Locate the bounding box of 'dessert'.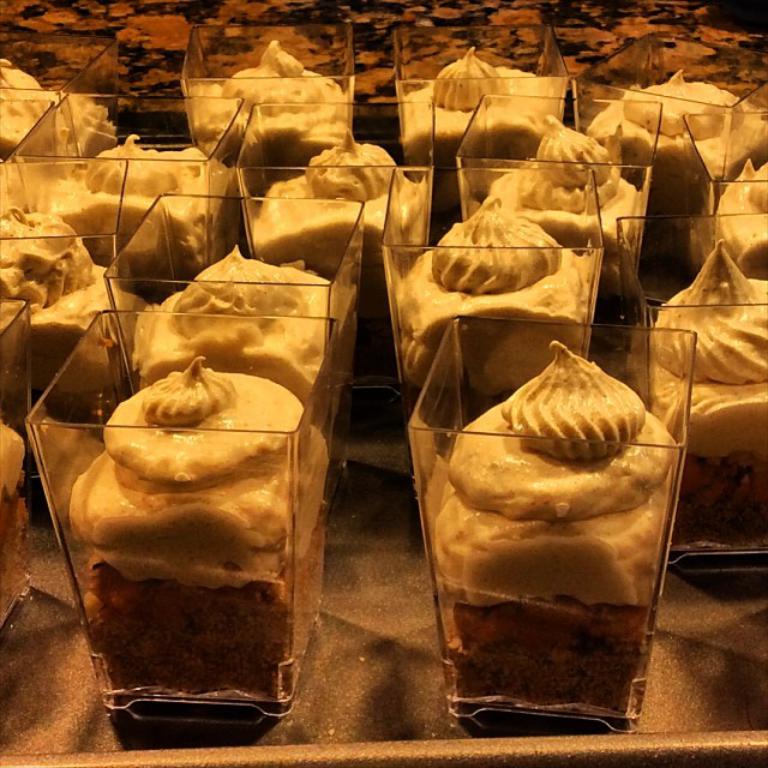
Bounding box: 2 211 116 293.
